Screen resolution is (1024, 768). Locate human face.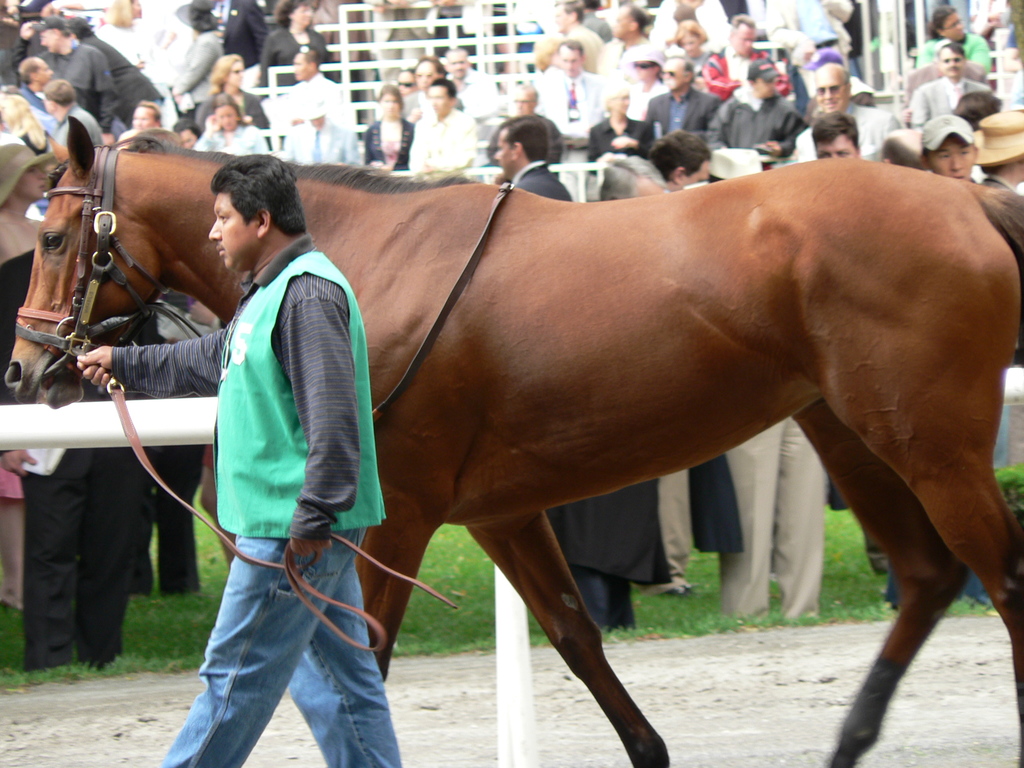
[616, 95, 634, 109].
